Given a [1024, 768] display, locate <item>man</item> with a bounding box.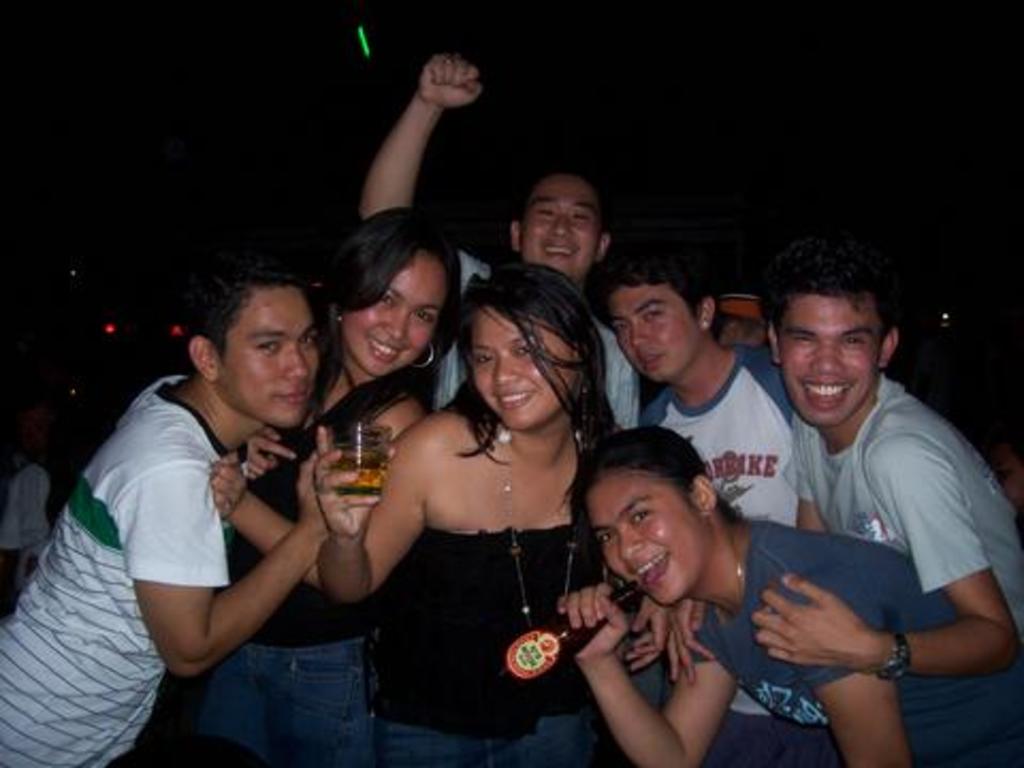
Located: region(361, 53, 640, 446).
